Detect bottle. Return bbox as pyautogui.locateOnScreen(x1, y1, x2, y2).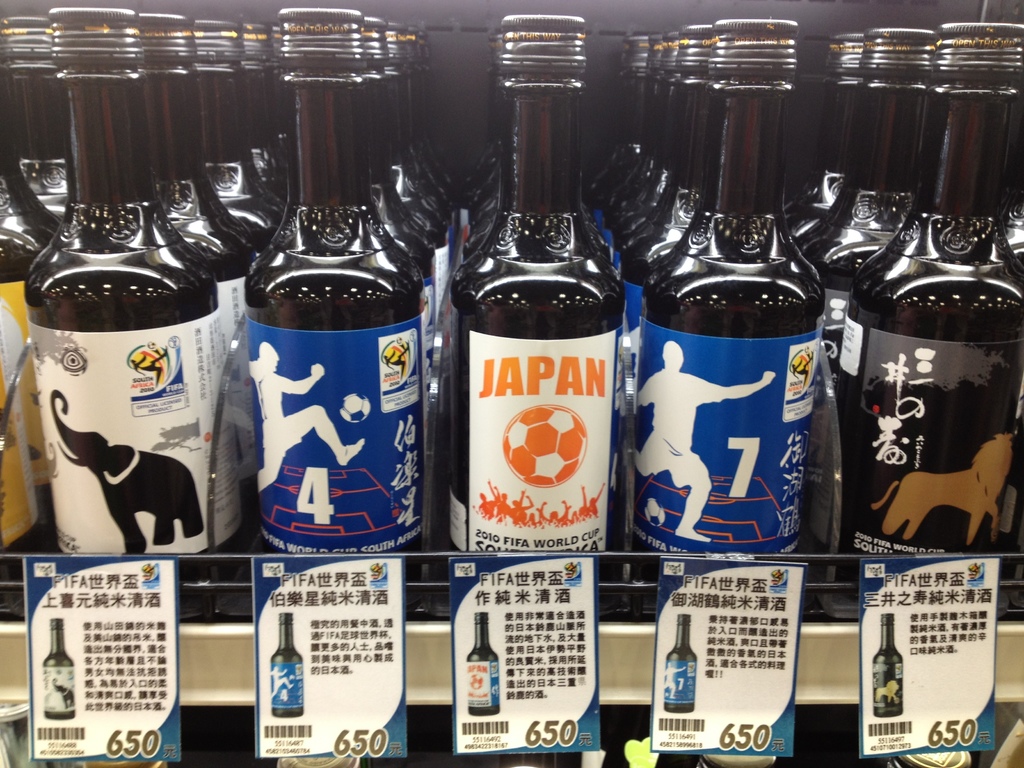
pyautogui.locateOnScreen(0, 4, 75, 236).
